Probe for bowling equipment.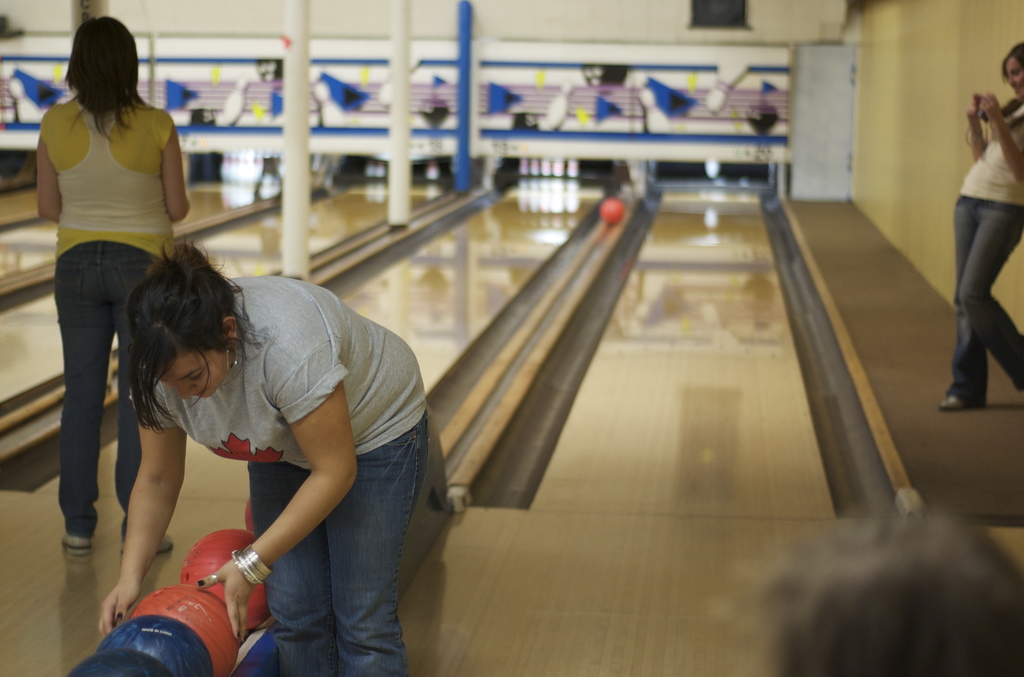
Probe result: bbox=(58, 404, 453, 676).
